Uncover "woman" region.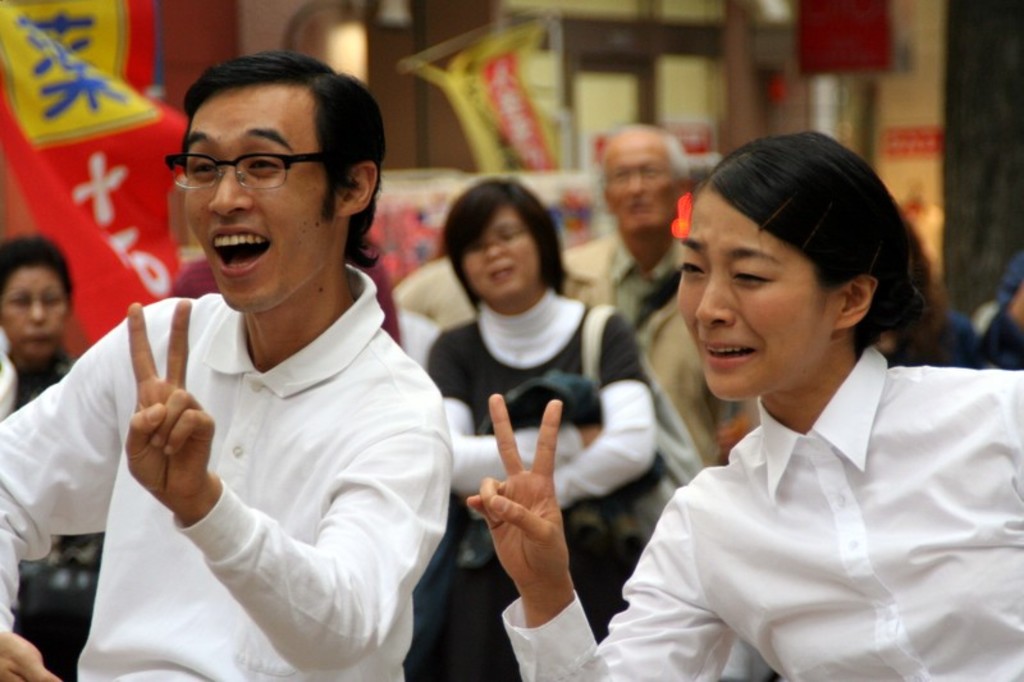
Uncovered: x1=412, y1=187, x2=657, y2=624.
